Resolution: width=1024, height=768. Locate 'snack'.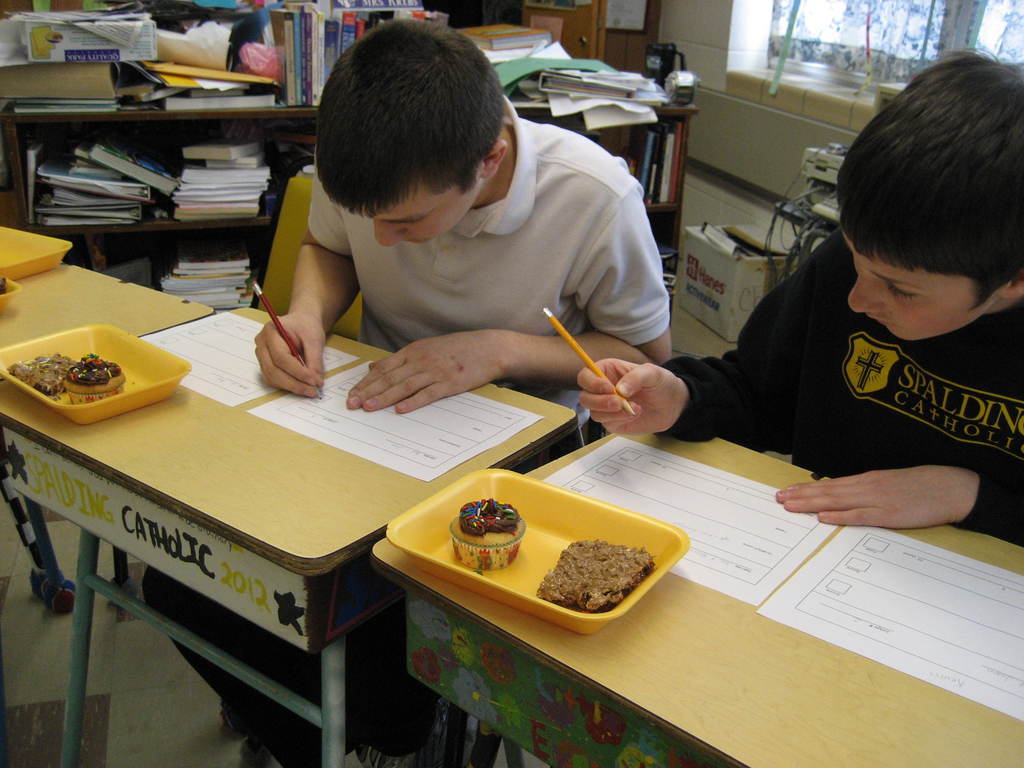
bbox=(8, 352, 84, 401).
